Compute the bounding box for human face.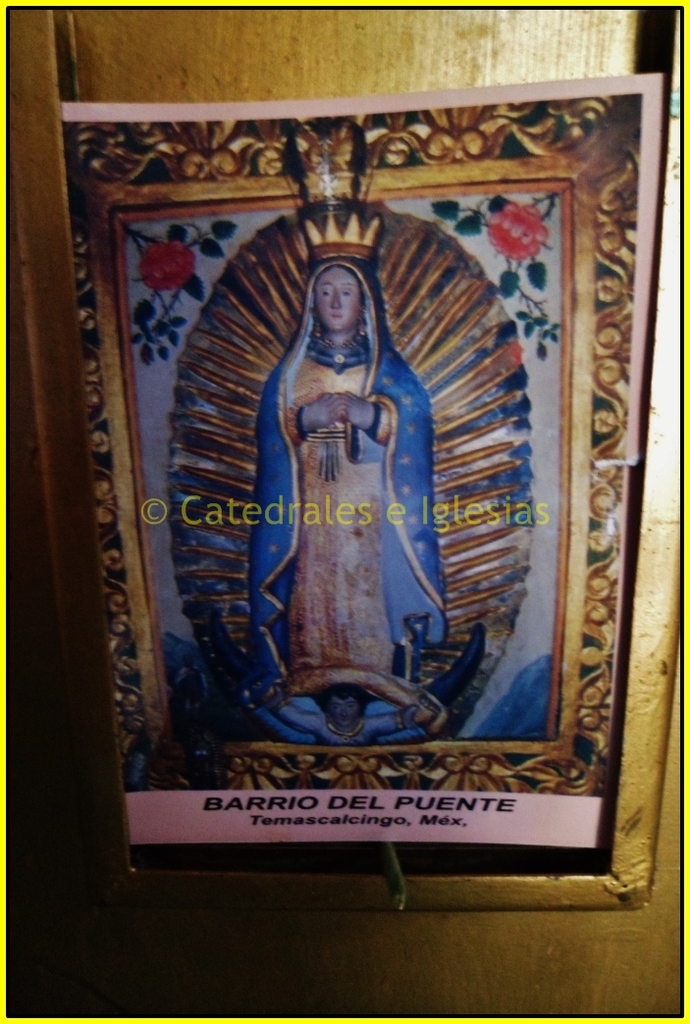
(301, 248, 363, 328).
